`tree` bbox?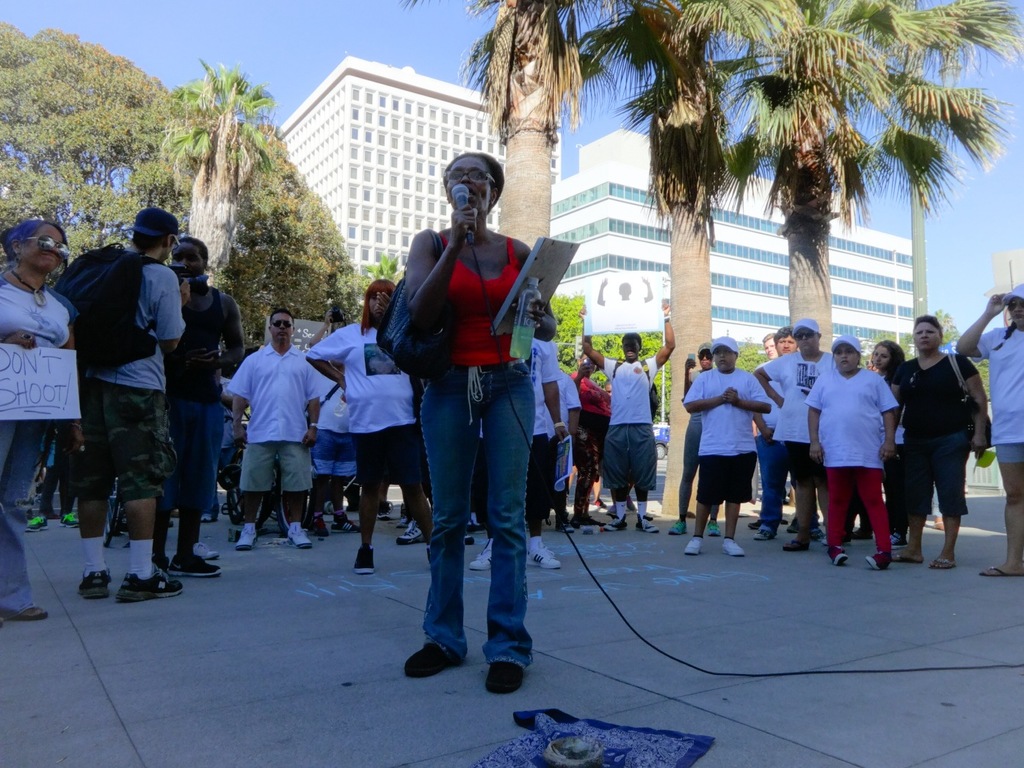
(542, 291, 674, 427)
